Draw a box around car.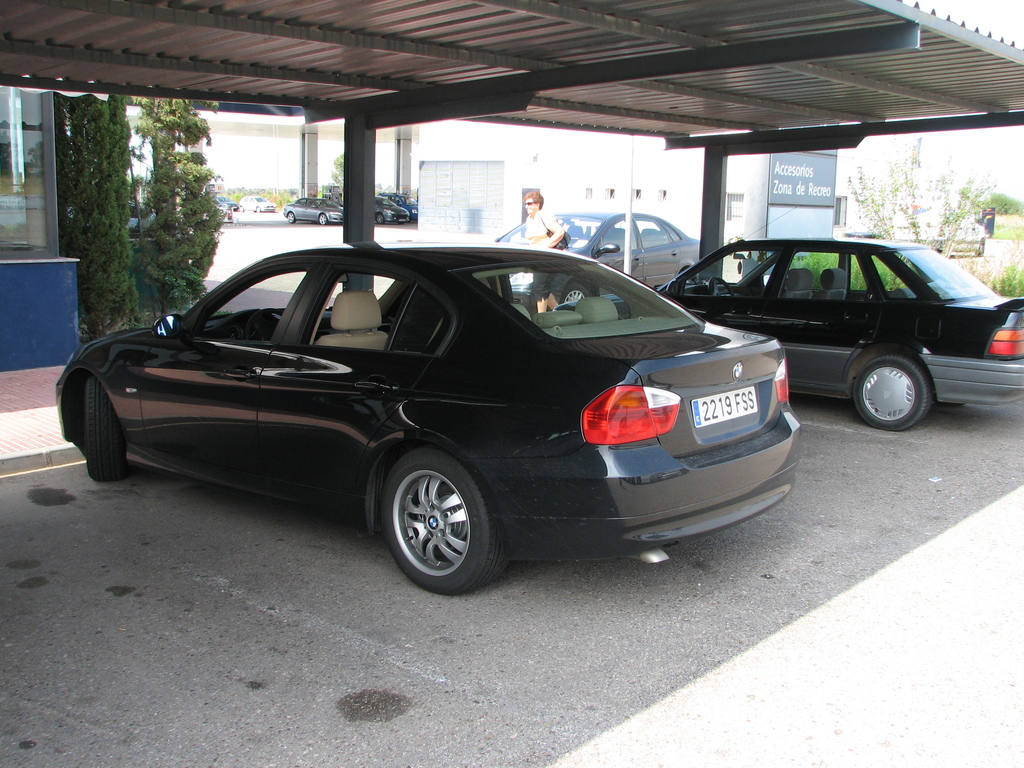
(278, 193, 351, 224).
